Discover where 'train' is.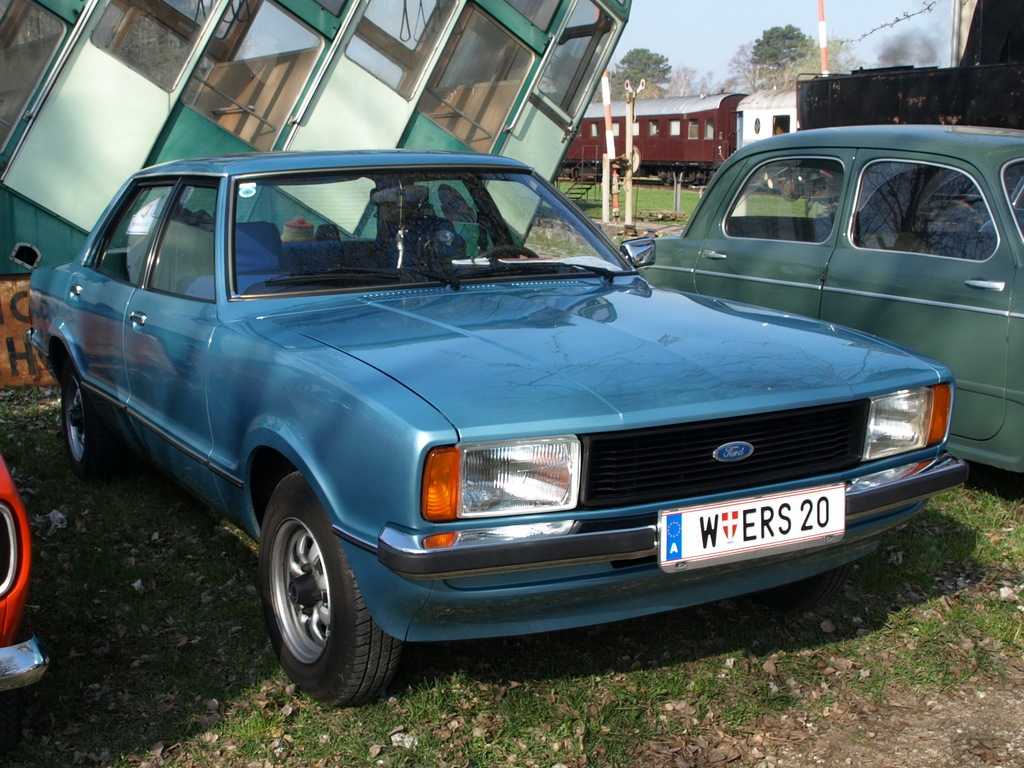
Discovered at x1=564, y1=88, x2=794, y2=185.
